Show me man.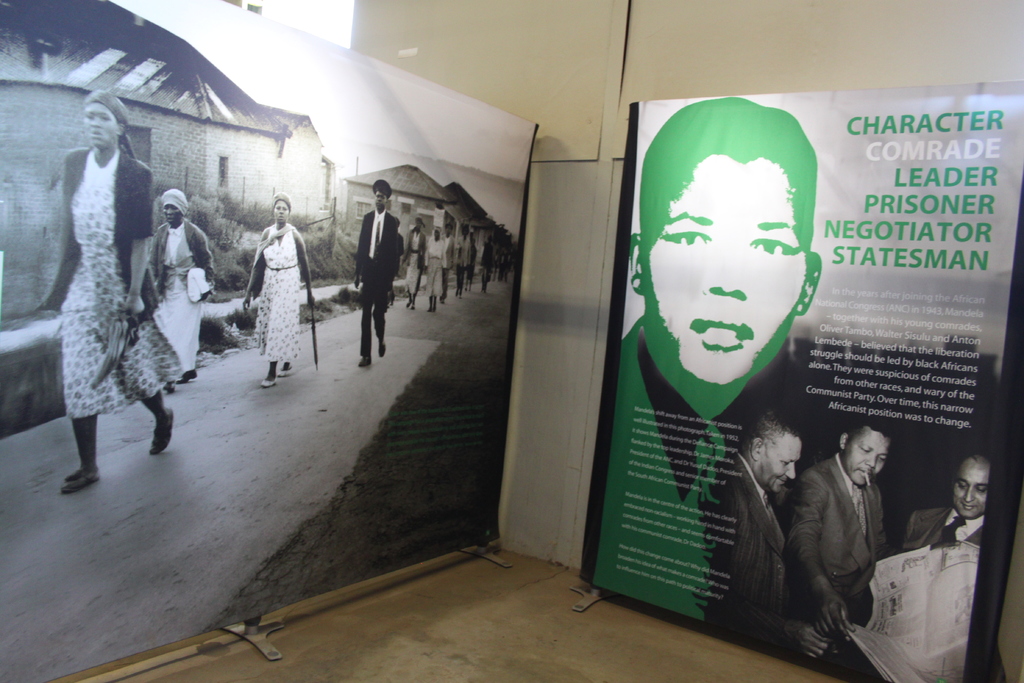
man is here: select_region(438, 226, 459, 292).
